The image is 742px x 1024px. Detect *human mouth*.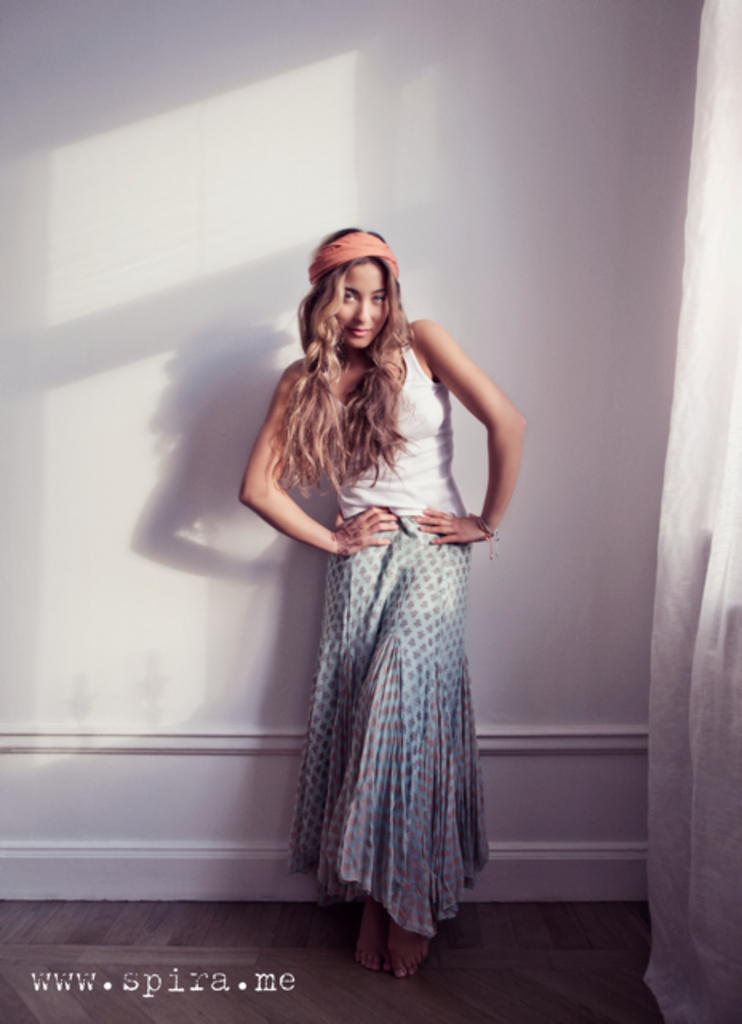
Detection: l=347, t=326, r=371, b=338.
